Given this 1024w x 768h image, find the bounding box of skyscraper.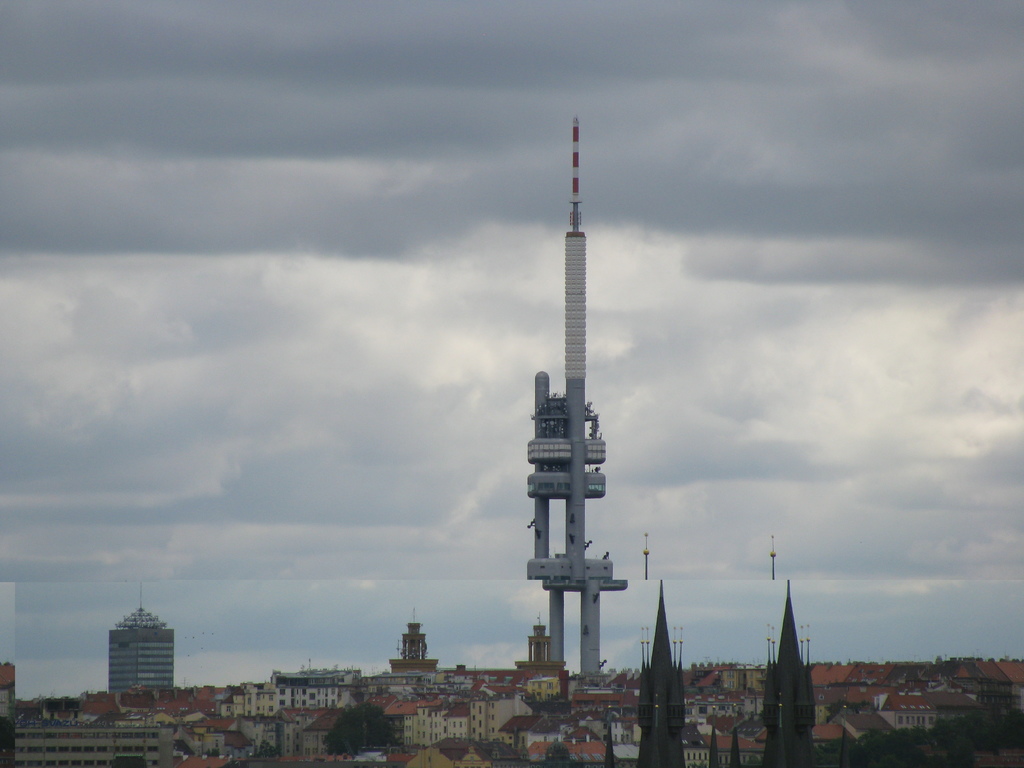
(97, 600, 177, 689).
